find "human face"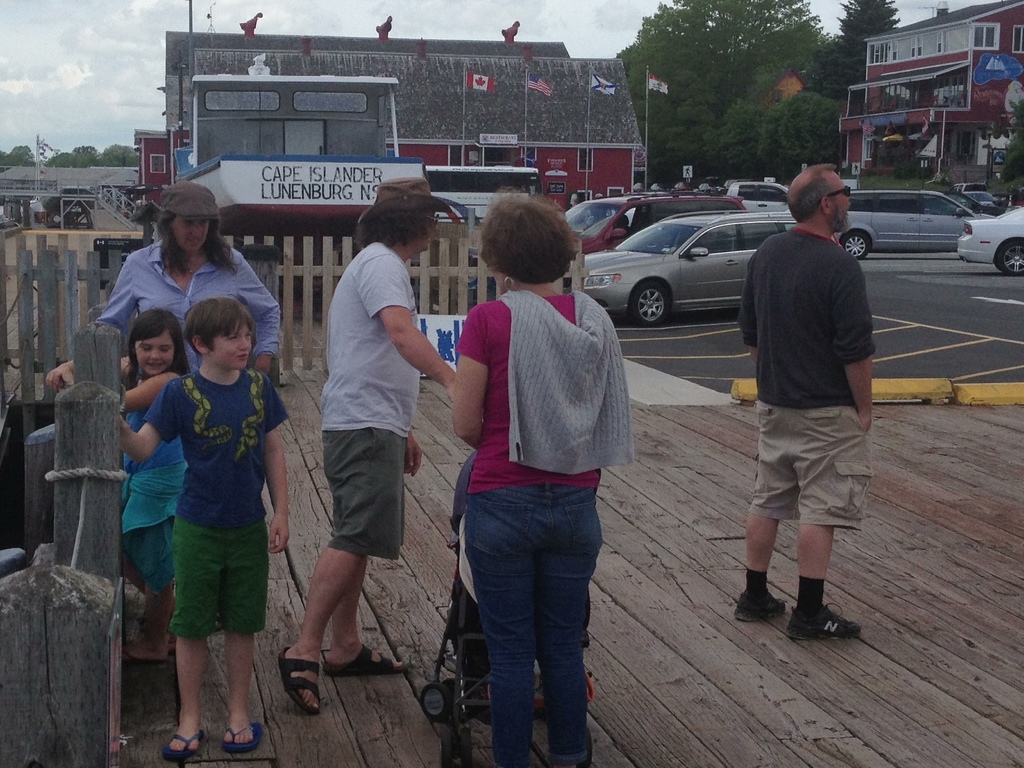
<box>208,319,252,369</box>
